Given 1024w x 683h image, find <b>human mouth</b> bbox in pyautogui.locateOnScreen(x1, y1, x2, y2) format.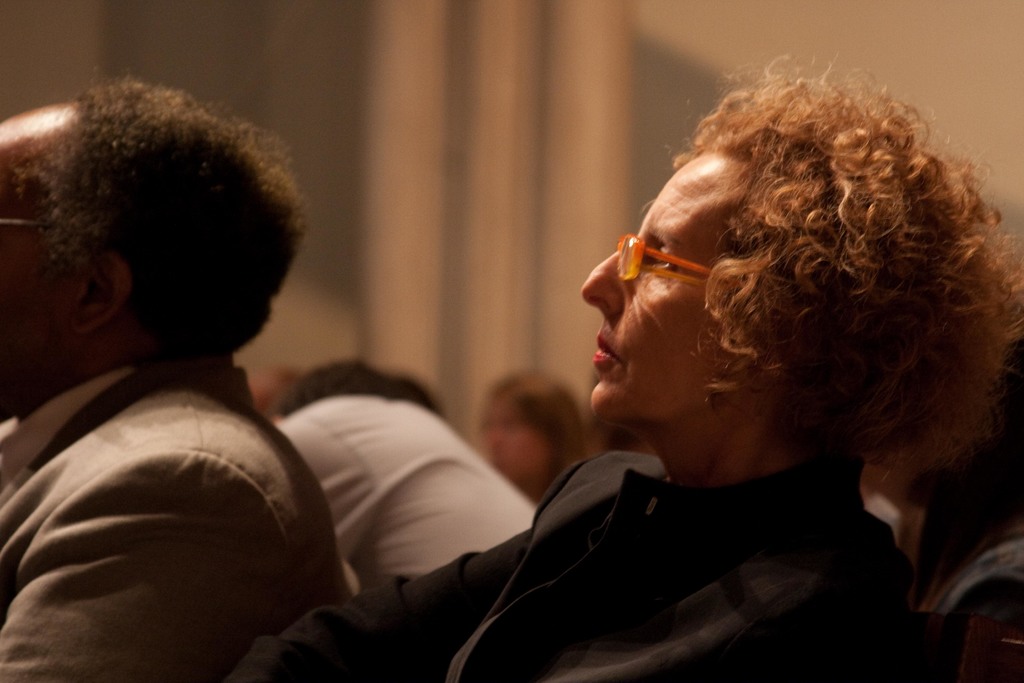
pyautogui.locateOnScreen(592, 329, 616, 374).
